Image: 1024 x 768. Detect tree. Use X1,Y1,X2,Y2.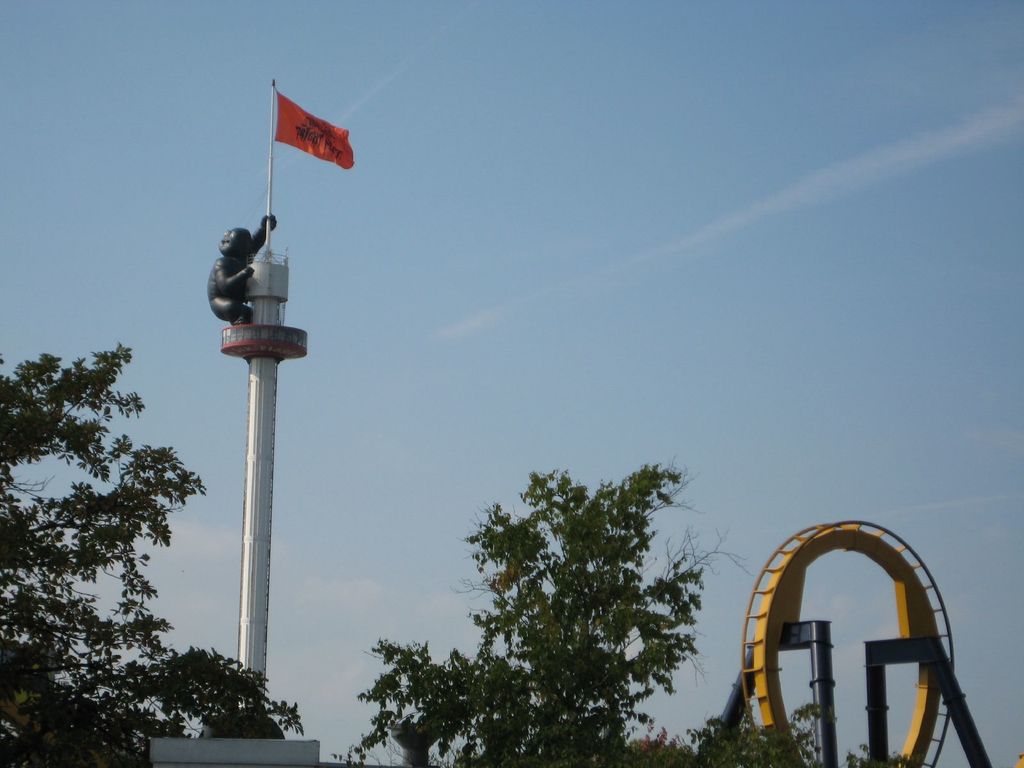
847,733,916,767.
